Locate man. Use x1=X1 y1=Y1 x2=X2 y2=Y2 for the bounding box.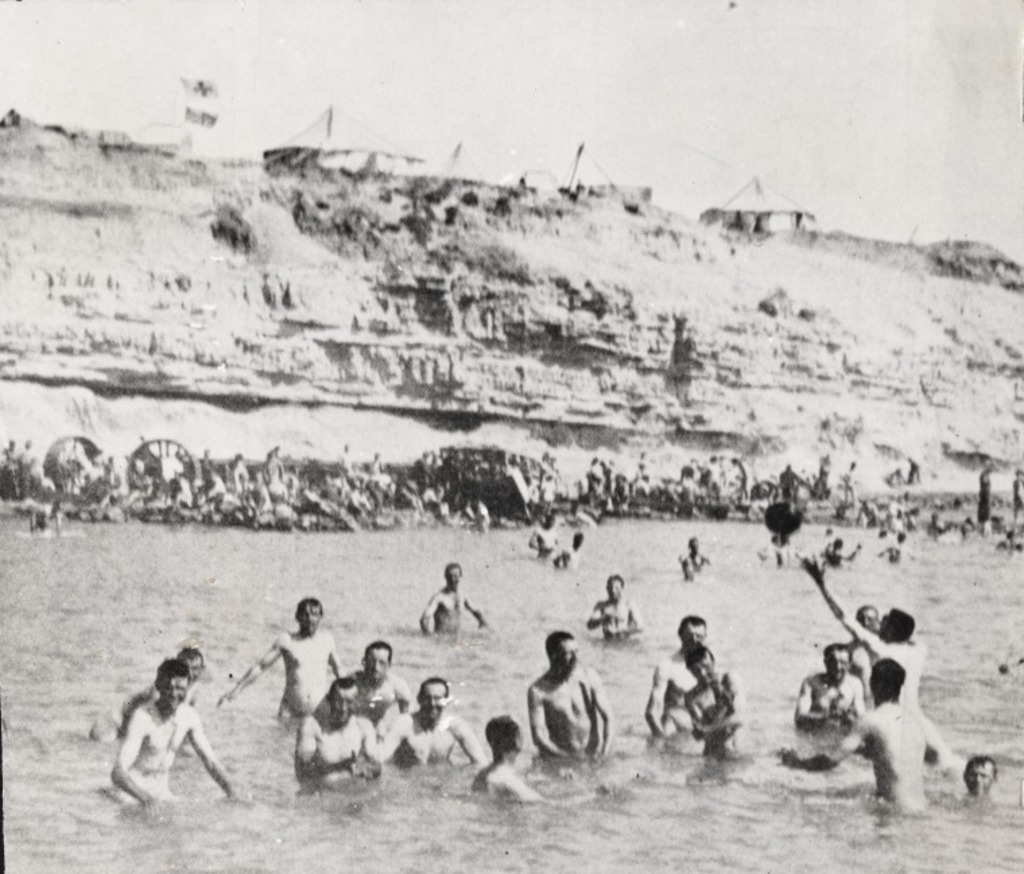
x1=977 y1=459 x2=993 y2=529.
